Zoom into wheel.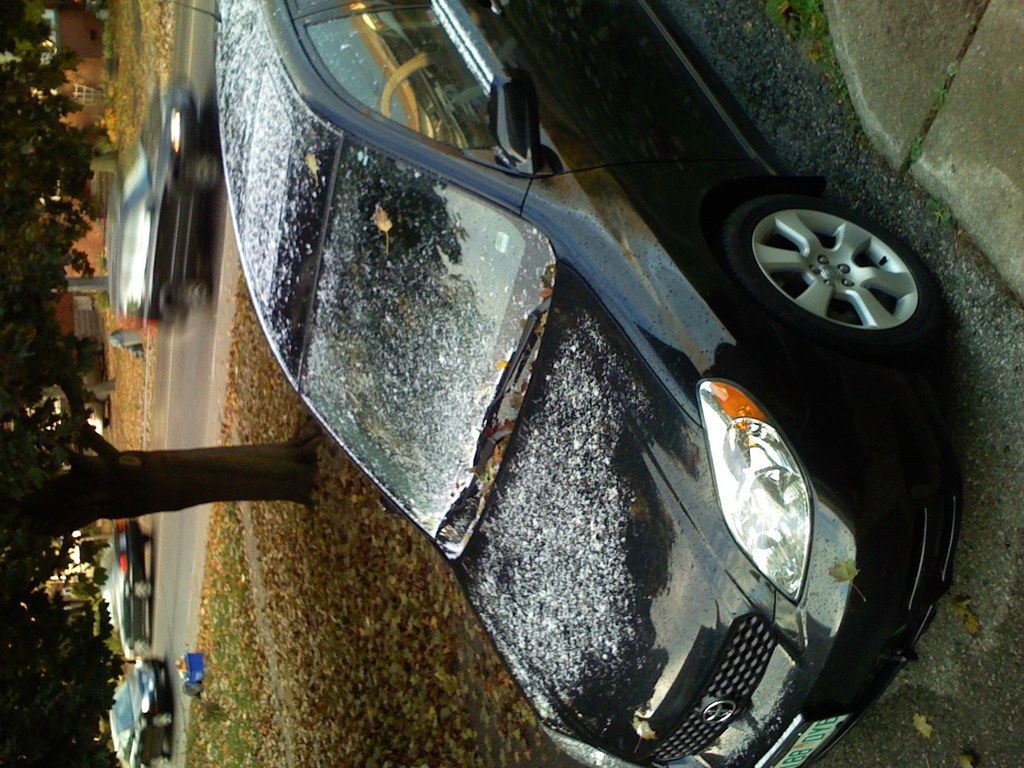
Zoom target: {"x1": 733, "y1": 194, "x2": 936, "y2": 345}.
